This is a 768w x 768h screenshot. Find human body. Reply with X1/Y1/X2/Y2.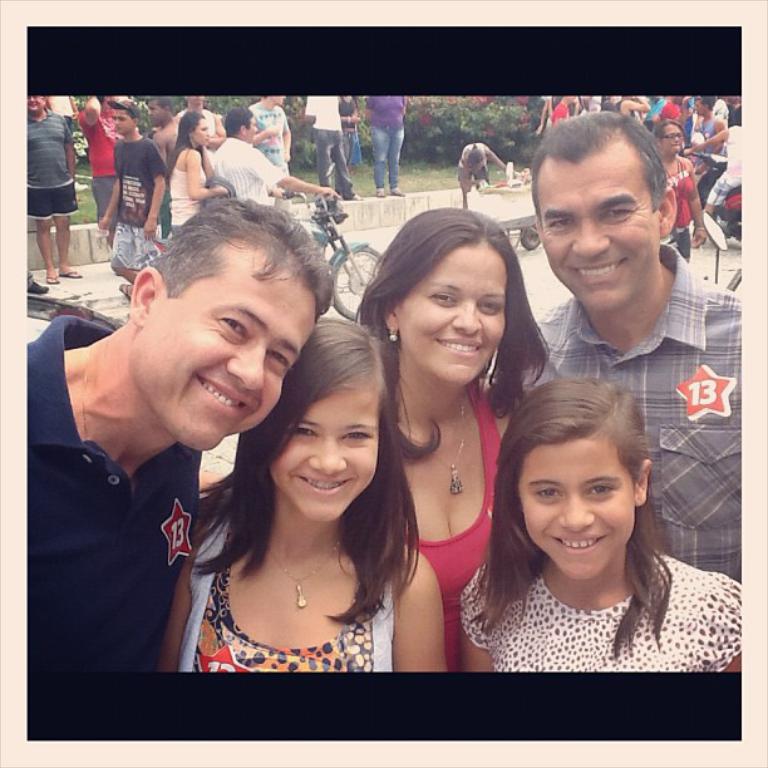
25/339/208/739.
